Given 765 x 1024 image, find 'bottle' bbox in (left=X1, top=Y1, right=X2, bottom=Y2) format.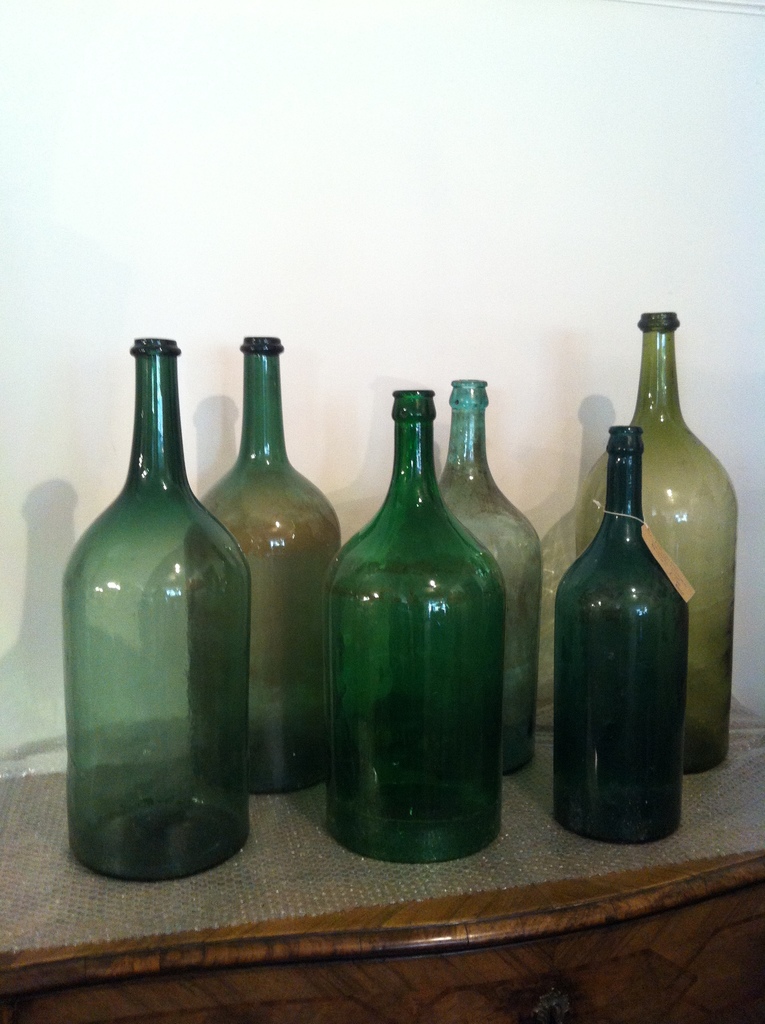
(left=432, top=383, right=537, bottom=780).
